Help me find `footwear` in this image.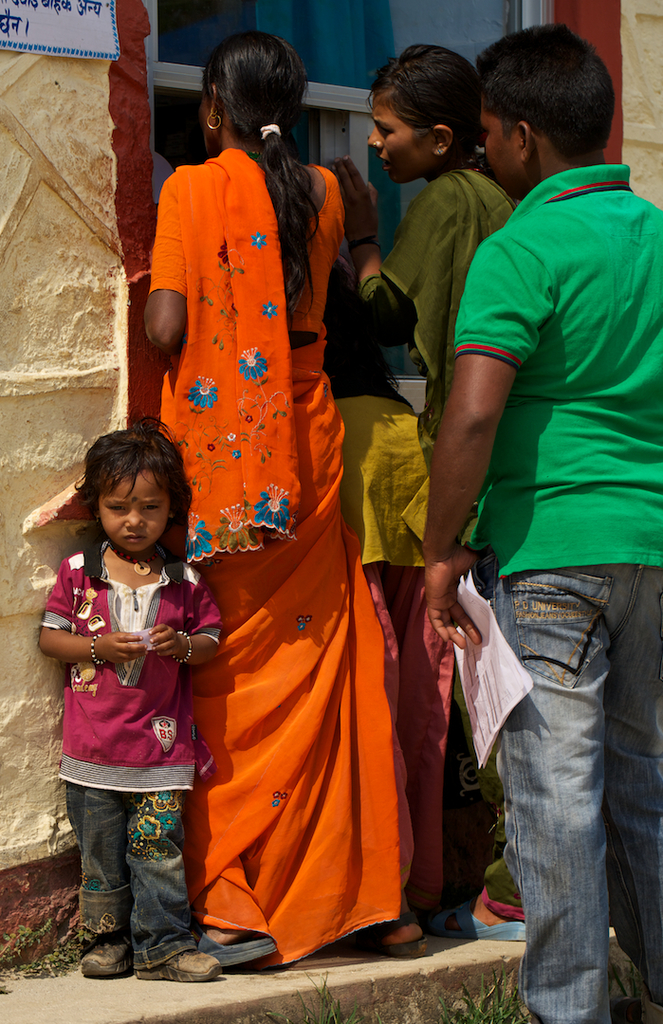
Found it: locate(131, 945, 222, 982).
